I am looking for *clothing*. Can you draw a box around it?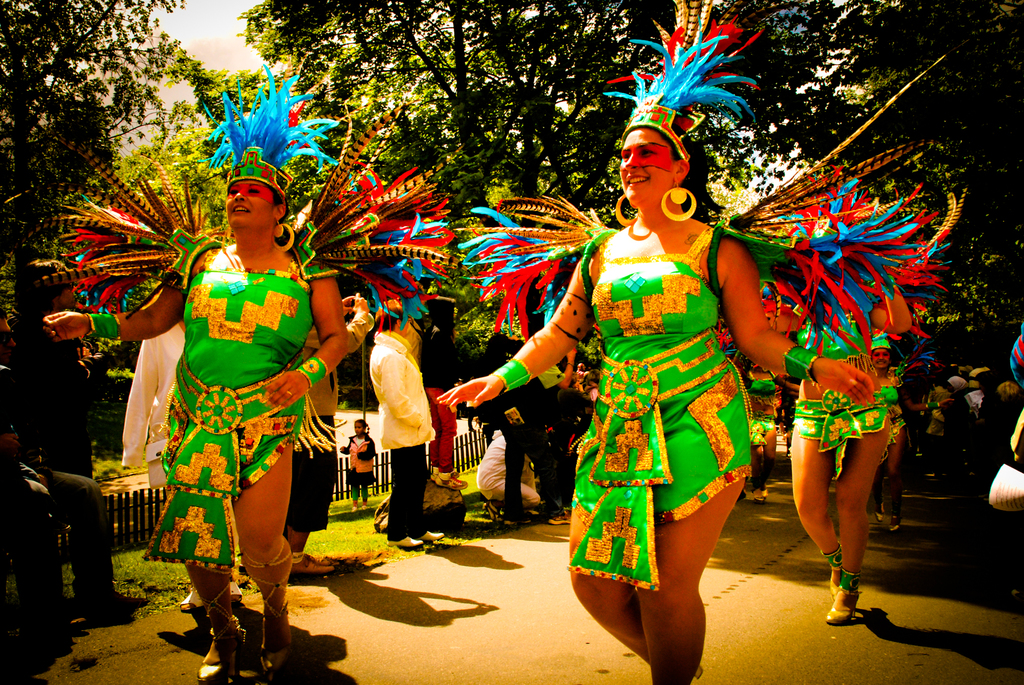
Sure, the bounding box is select_region(585, 380, 604, 406).
